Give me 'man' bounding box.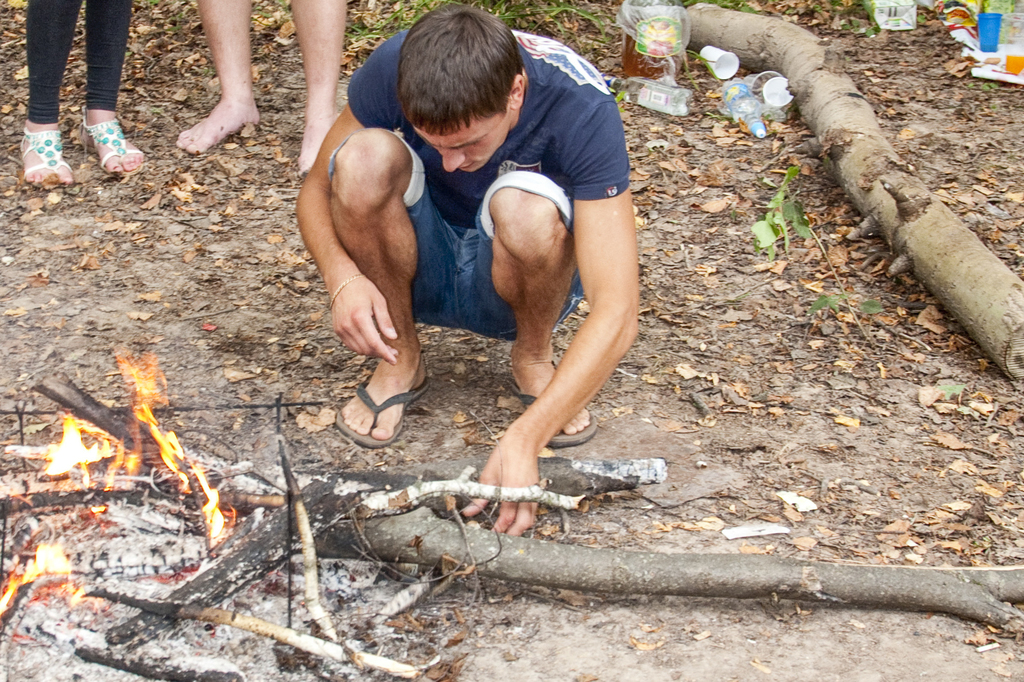
{"left": 248, "top": 0, "right": 676, "bottom": 578}.
